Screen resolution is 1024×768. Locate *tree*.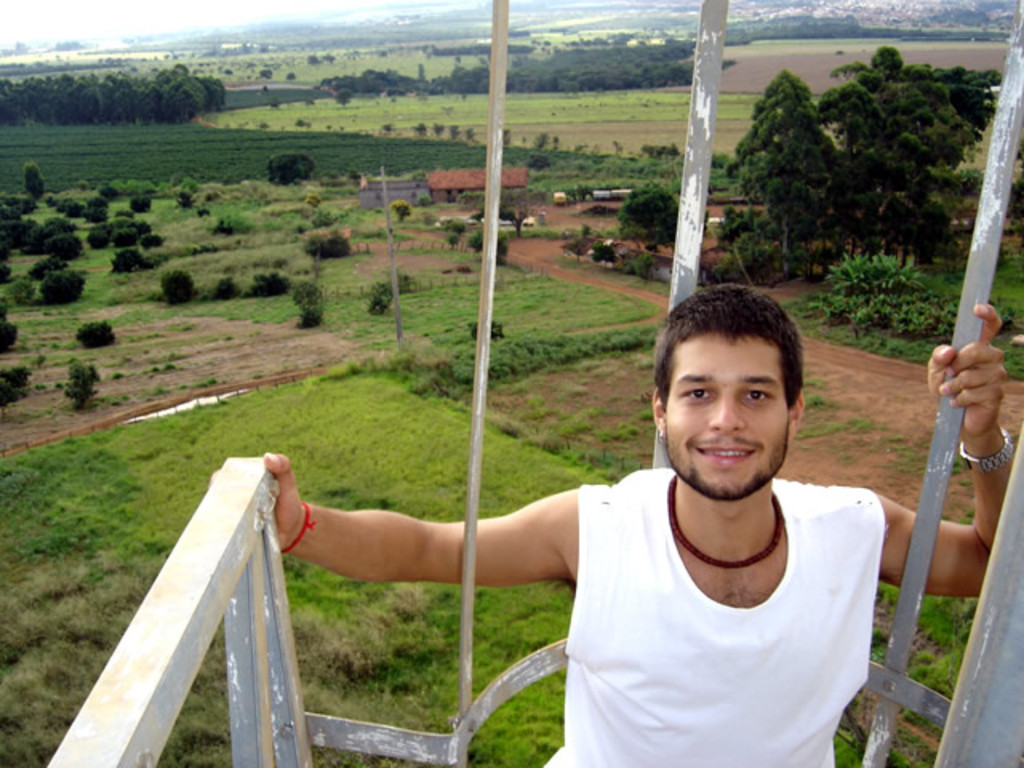
locate(179, 173, 198, 213).
